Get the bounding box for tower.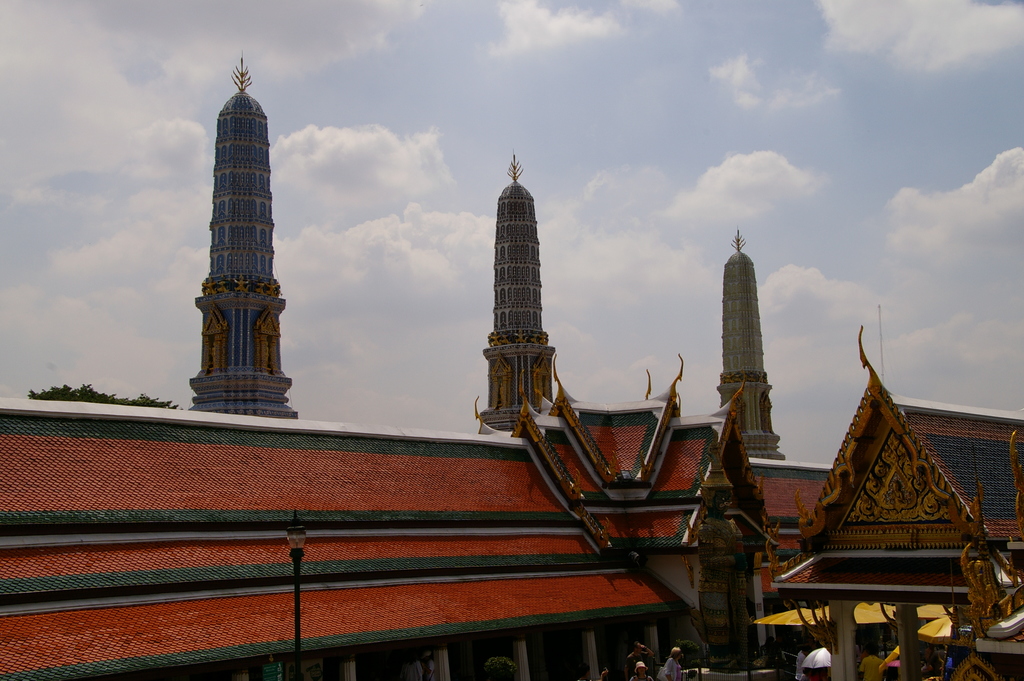
crop(478, 165, 557, 456).
